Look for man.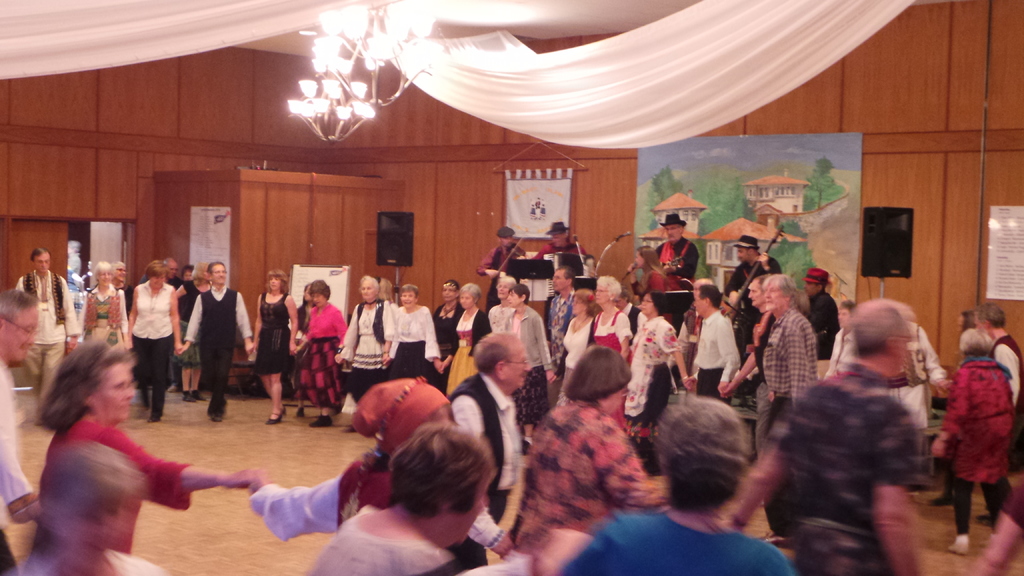
Found: crop(804, 267, 837, 374).
